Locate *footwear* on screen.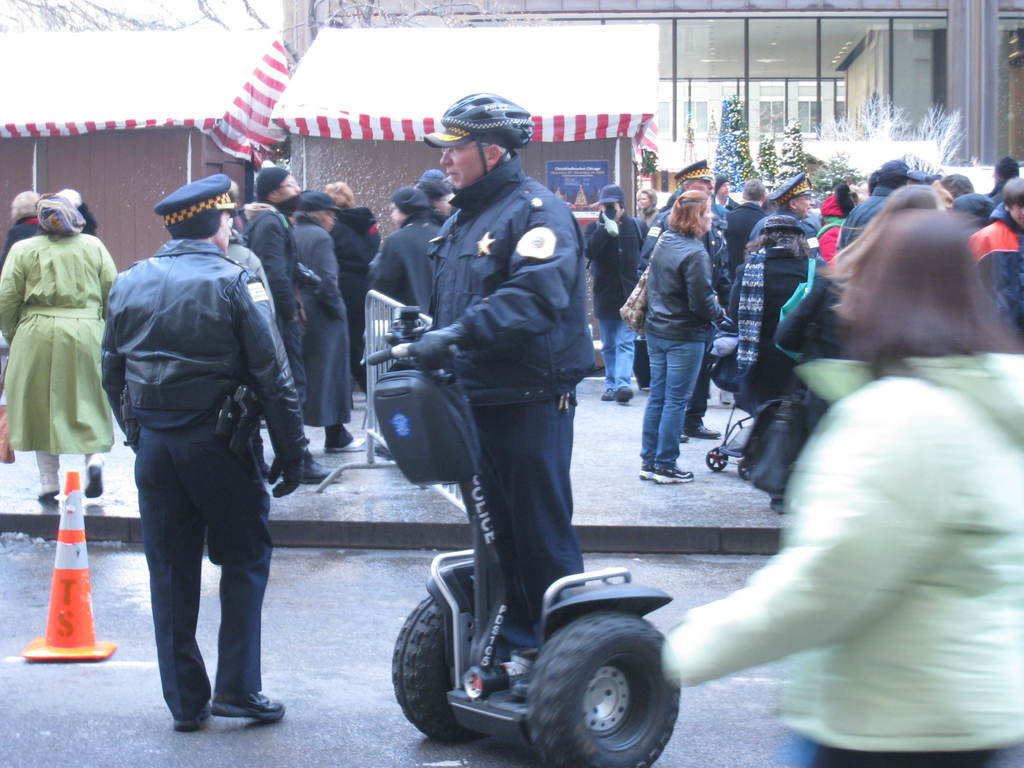
On screen at [x1=678, y1=433, x2=688, y2=444].
